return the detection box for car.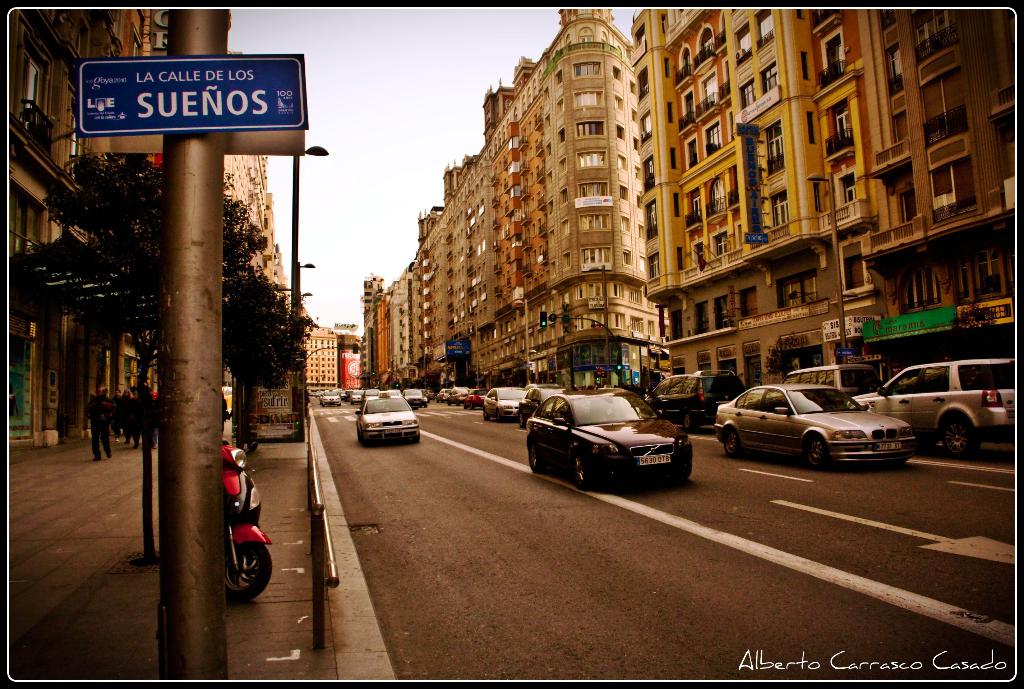
pyautogui.locateOnScreen(465, 389, 483, 410).
